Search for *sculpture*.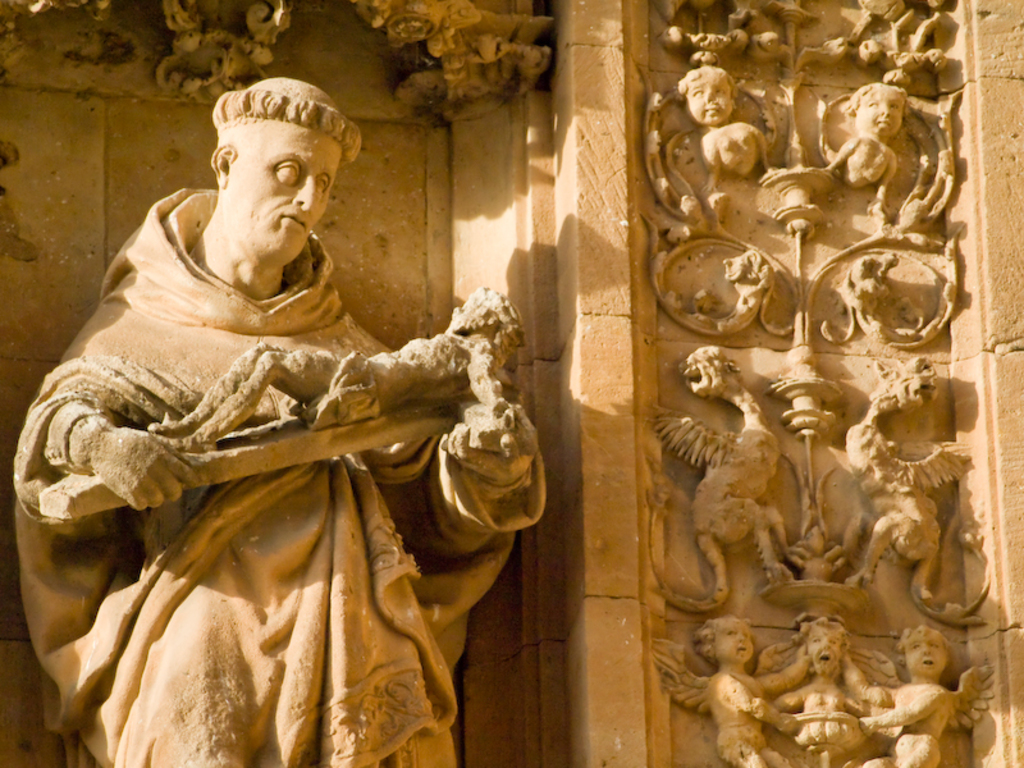
Found at select_region(645, 335, 810, 620).
